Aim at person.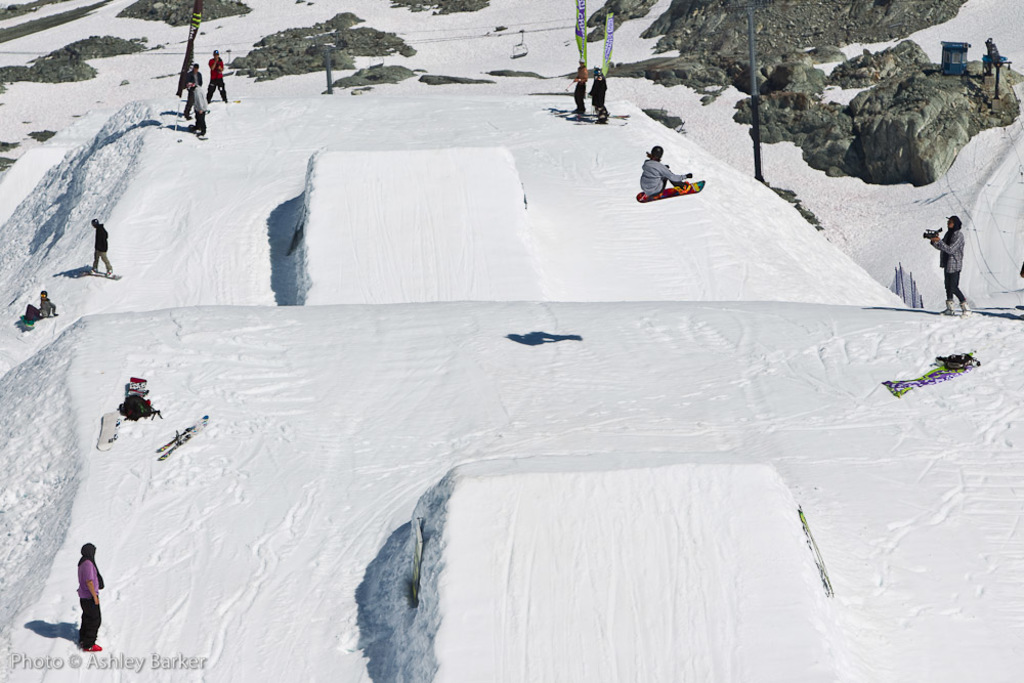
Aimed at [left=71, top=542, right=110, bottom=649].
